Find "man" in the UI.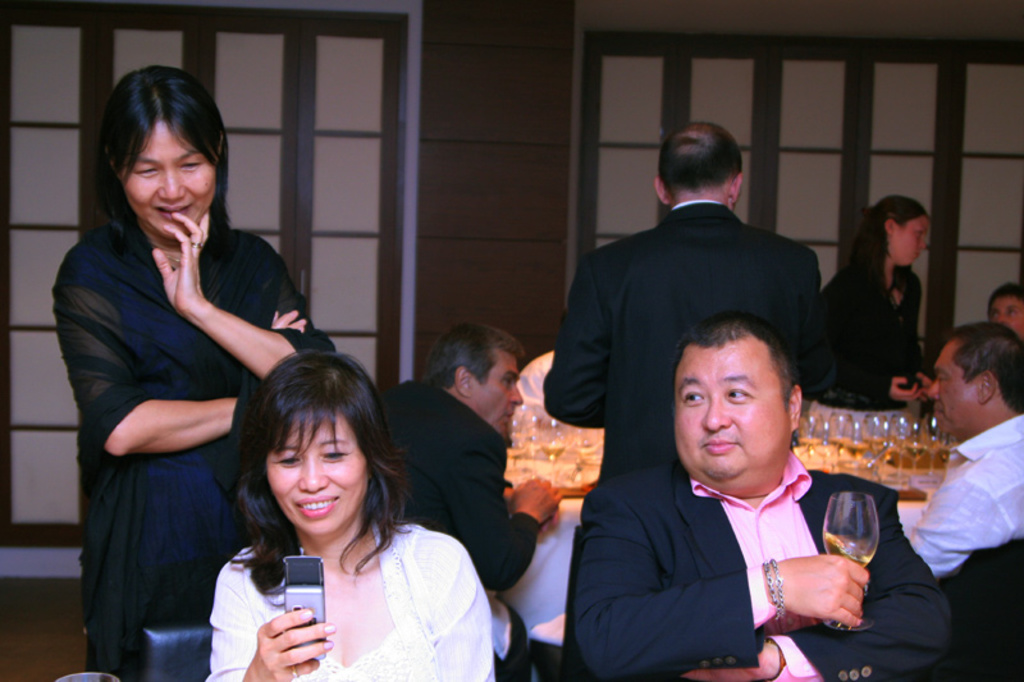
UI element at 570:311:955:681.
